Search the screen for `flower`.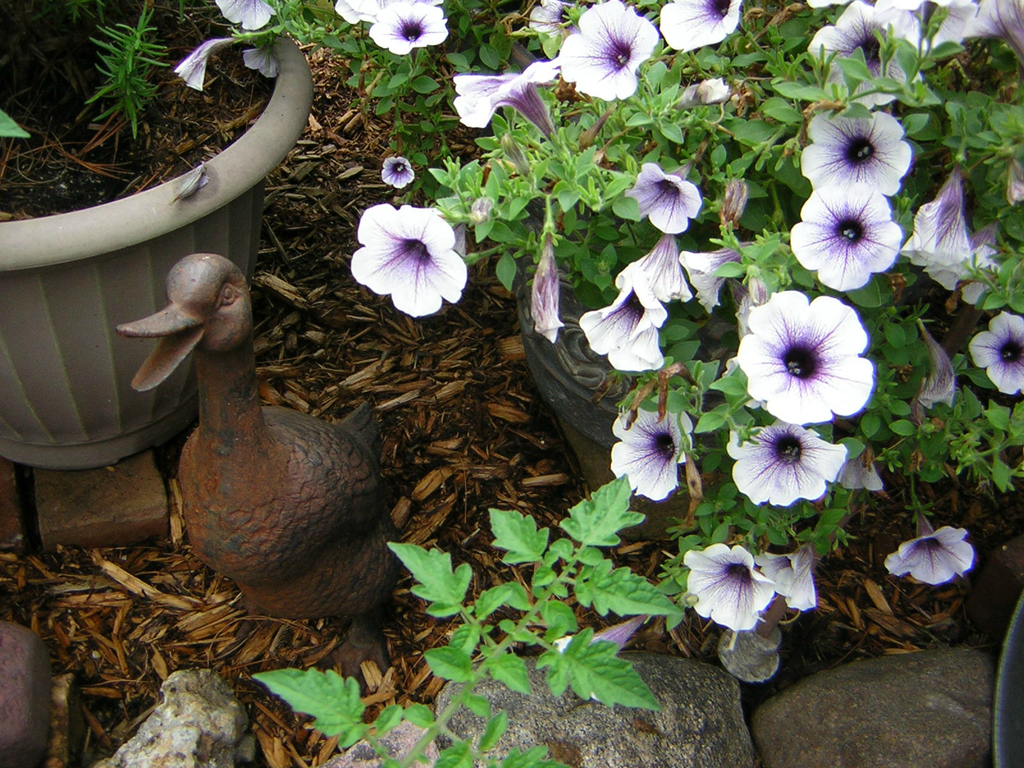
Found at bbox(801, 102, 913, 189).
